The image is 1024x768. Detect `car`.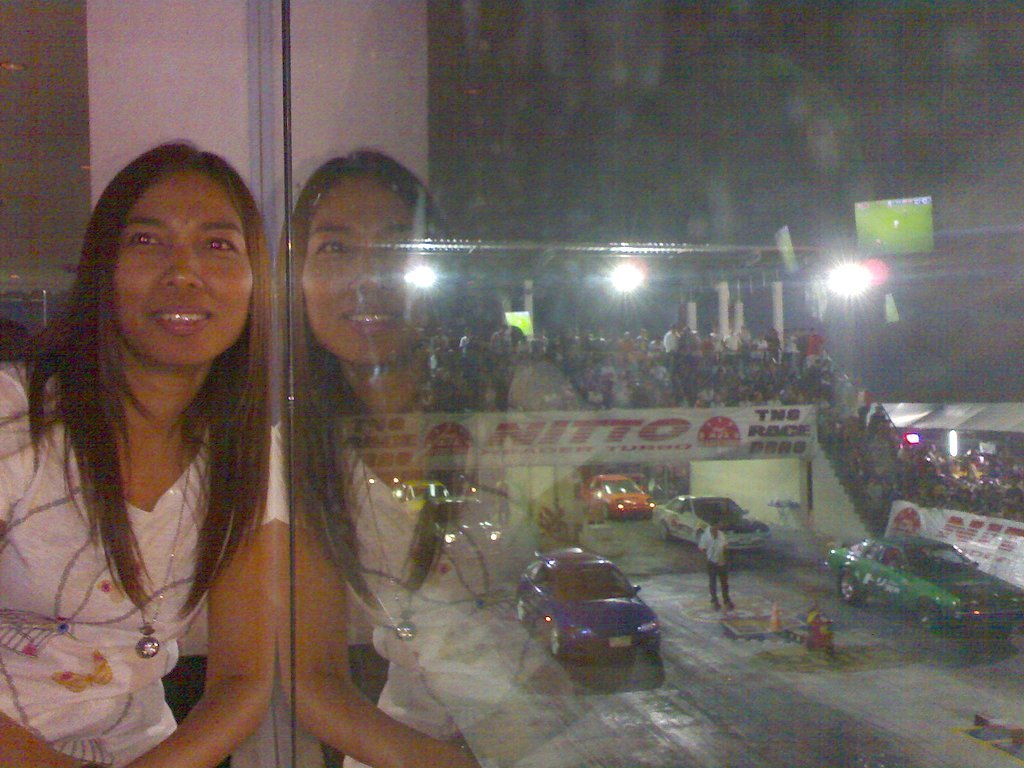
Detection: 516,548,661,659.
